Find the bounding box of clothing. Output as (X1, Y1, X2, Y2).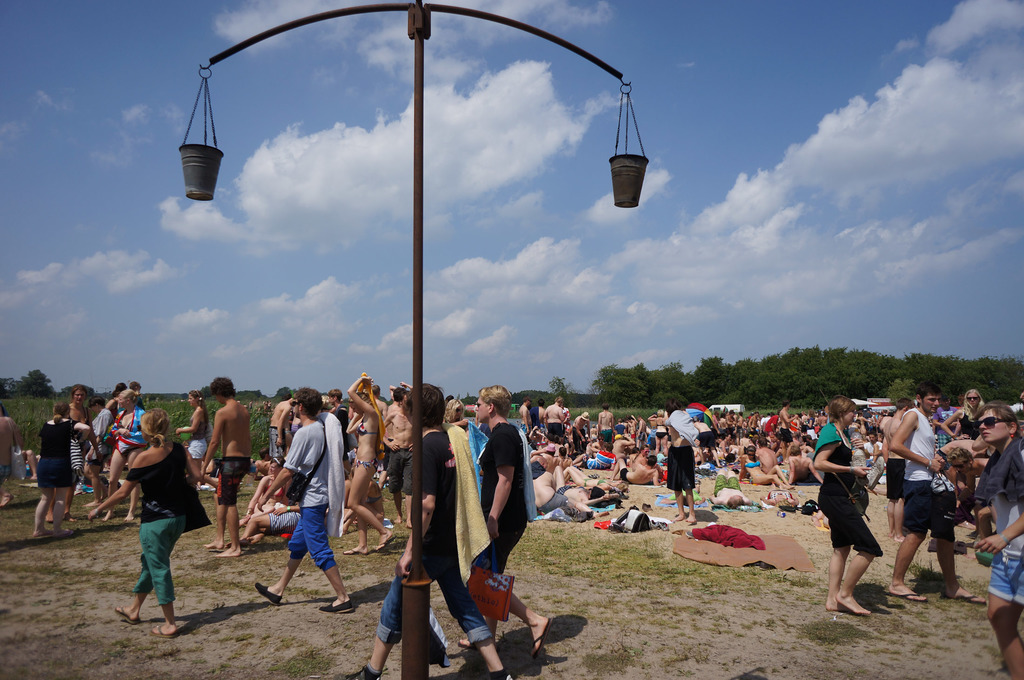
(216, 452, 248, 509).
